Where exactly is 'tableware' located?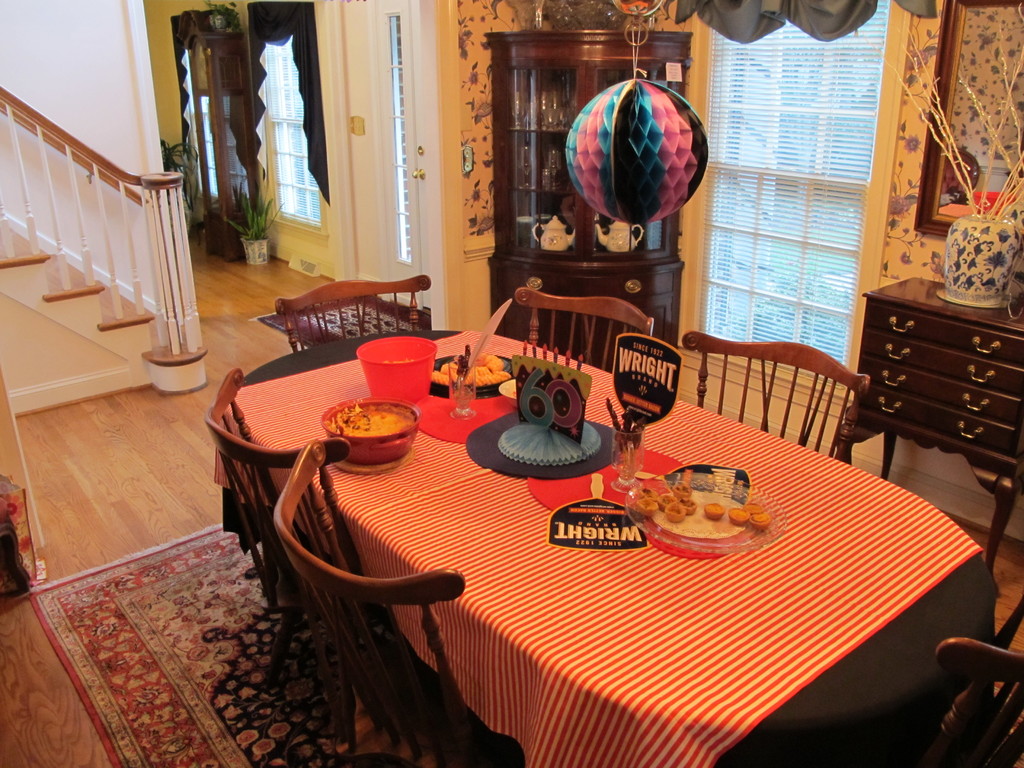
Its bounding box is 320 397 413 464.
